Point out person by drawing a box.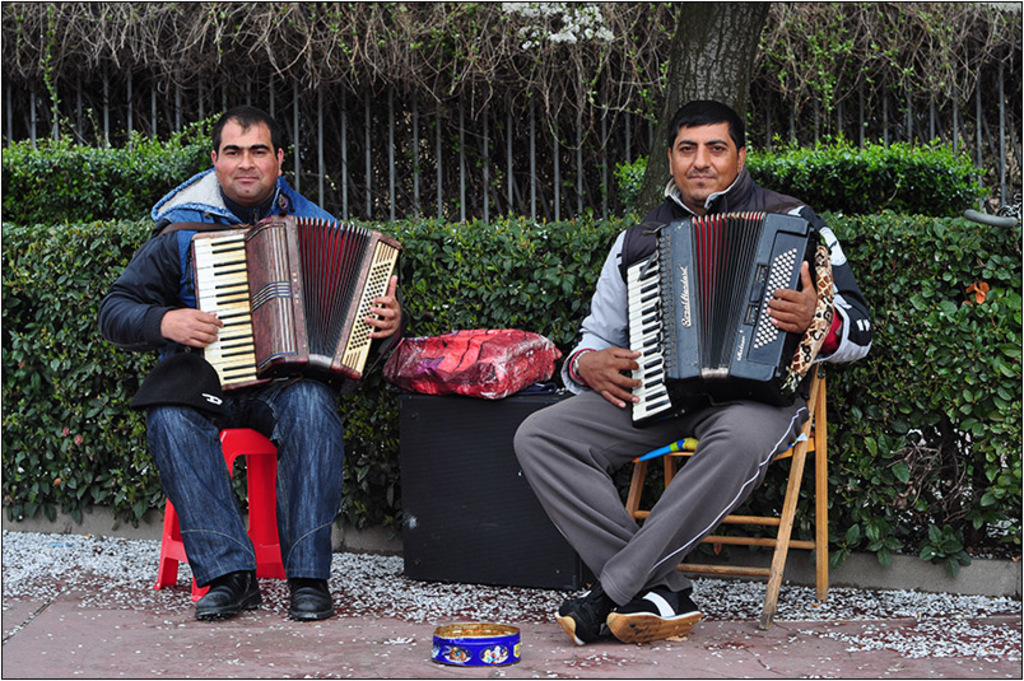
detection(511, 98, 874, 645).
